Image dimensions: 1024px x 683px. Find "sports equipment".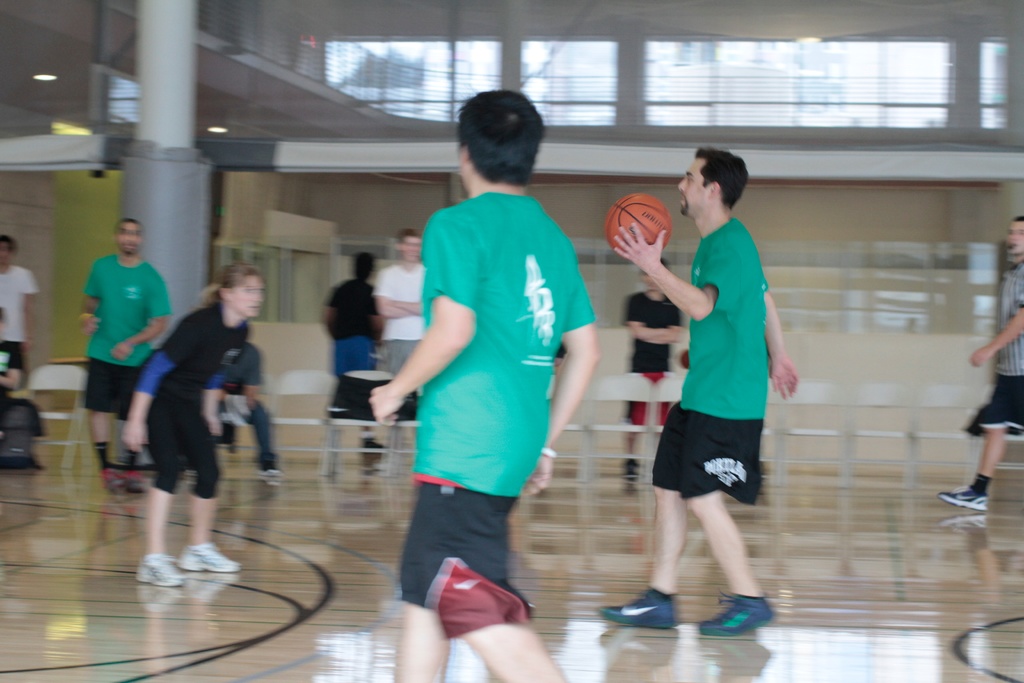
select_region(135, 552, 182, 584).
